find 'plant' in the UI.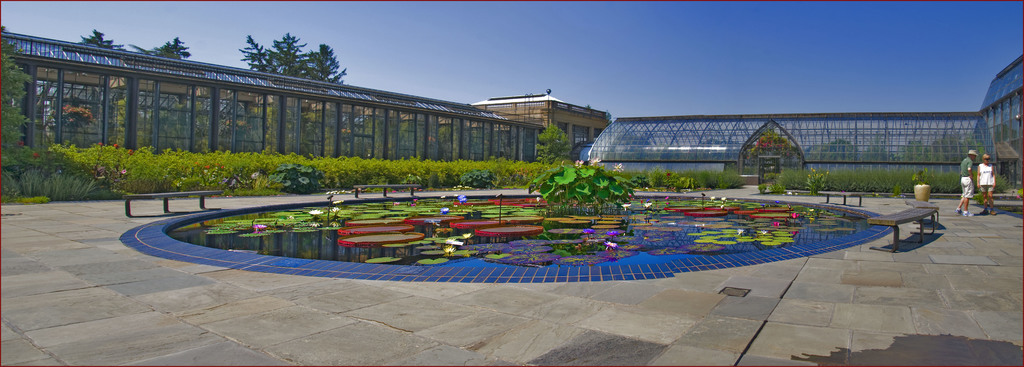
UI element at region(308, 205, 323, 228).
